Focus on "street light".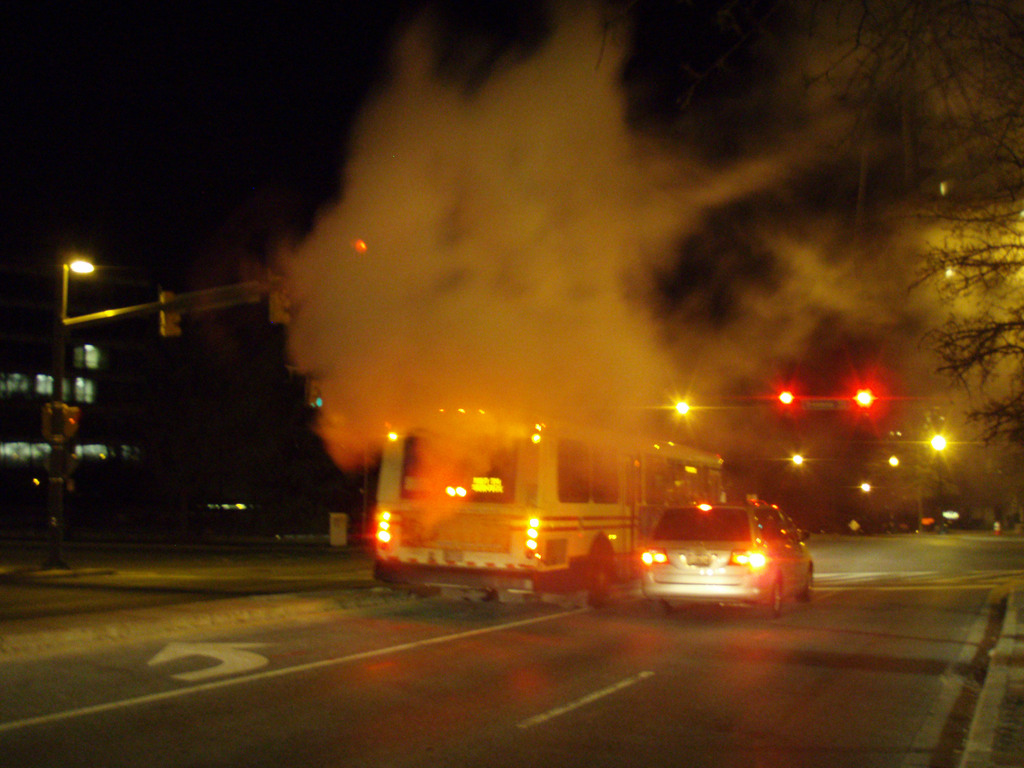
Focused at (59,259,277,333).
